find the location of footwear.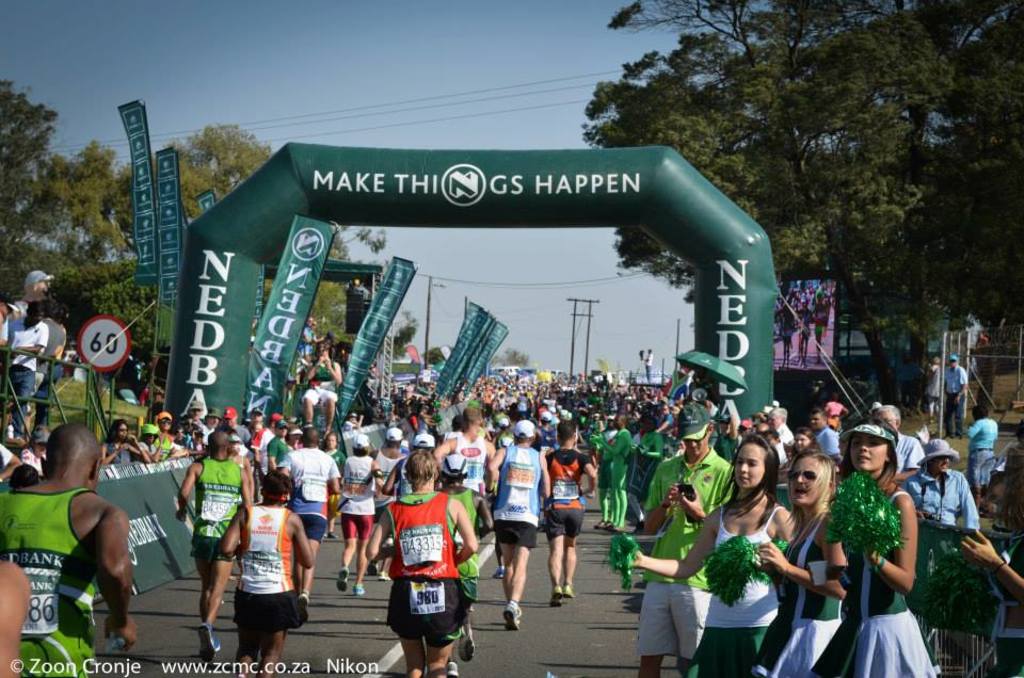
Location: bbox(349, 581, 365, 595).
